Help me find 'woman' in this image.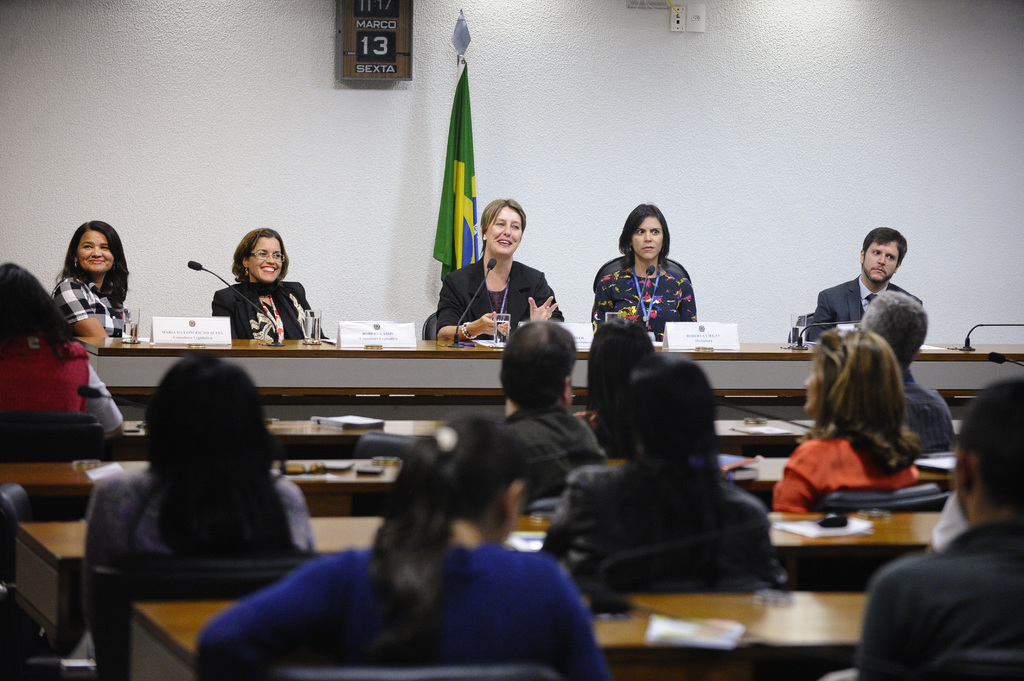
Found it: <region>436, 196, 564, 339</region>.
